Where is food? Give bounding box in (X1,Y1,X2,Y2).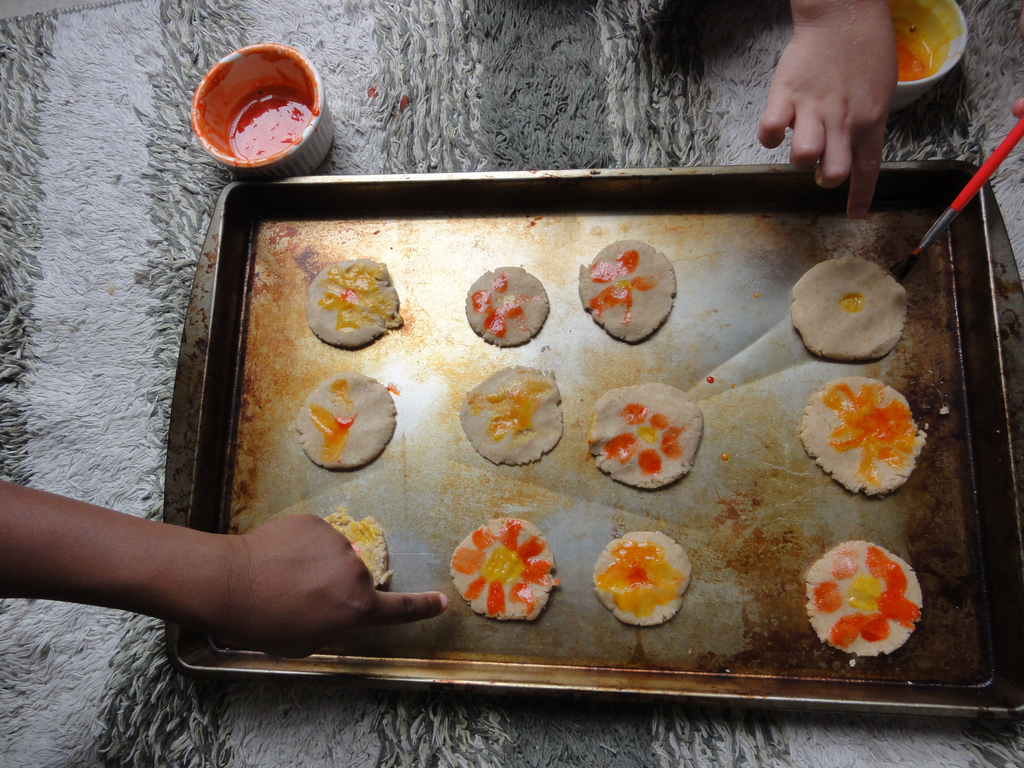
(292,367,392,469).
